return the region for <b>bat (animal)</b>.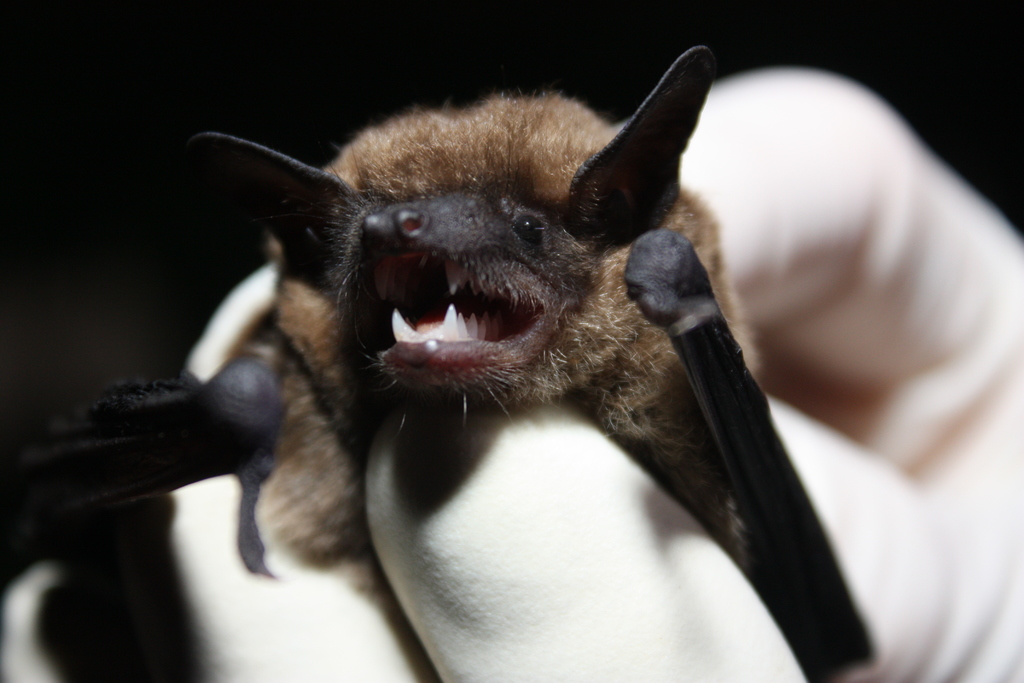
left=10, top=42, right=876, bottom=682.
